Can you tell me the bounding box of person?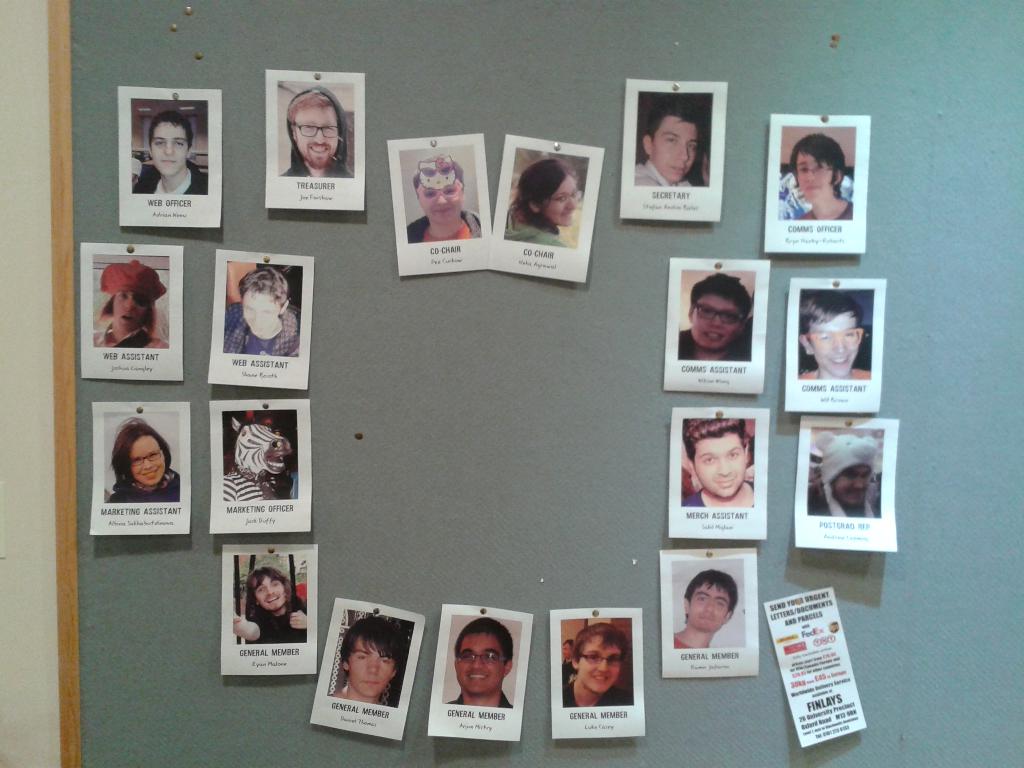
x1=680 y1=264 x2=756 y2=359.
